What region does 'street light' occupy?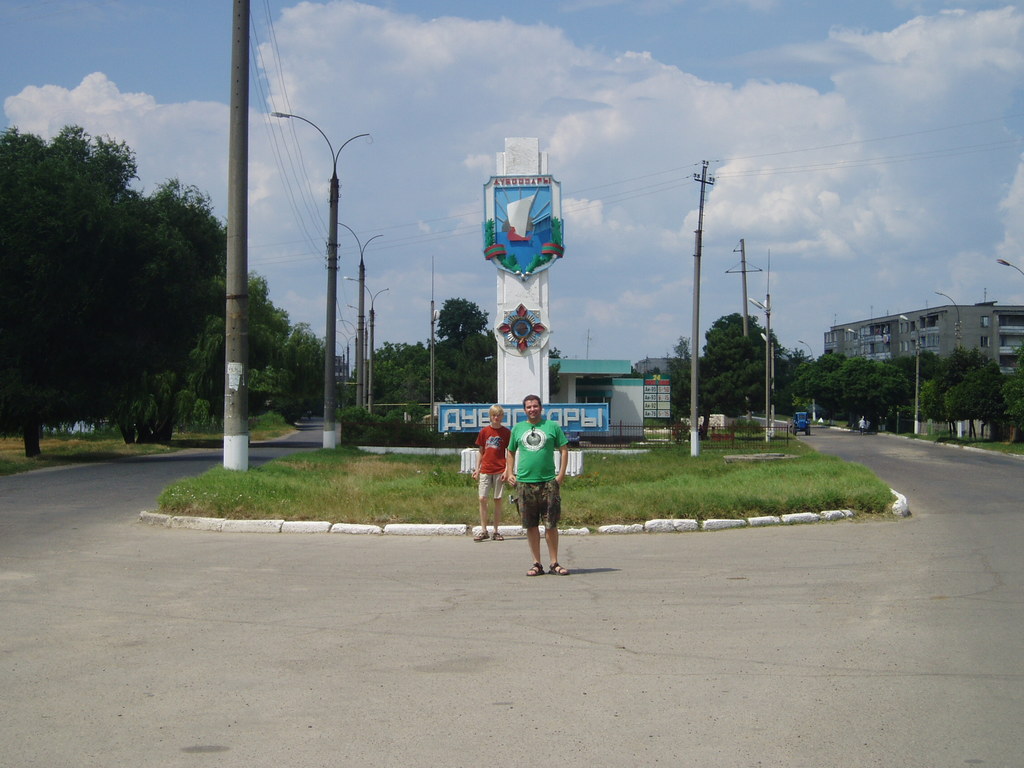
x1=422 y1=253 x2=442 y2=440.
